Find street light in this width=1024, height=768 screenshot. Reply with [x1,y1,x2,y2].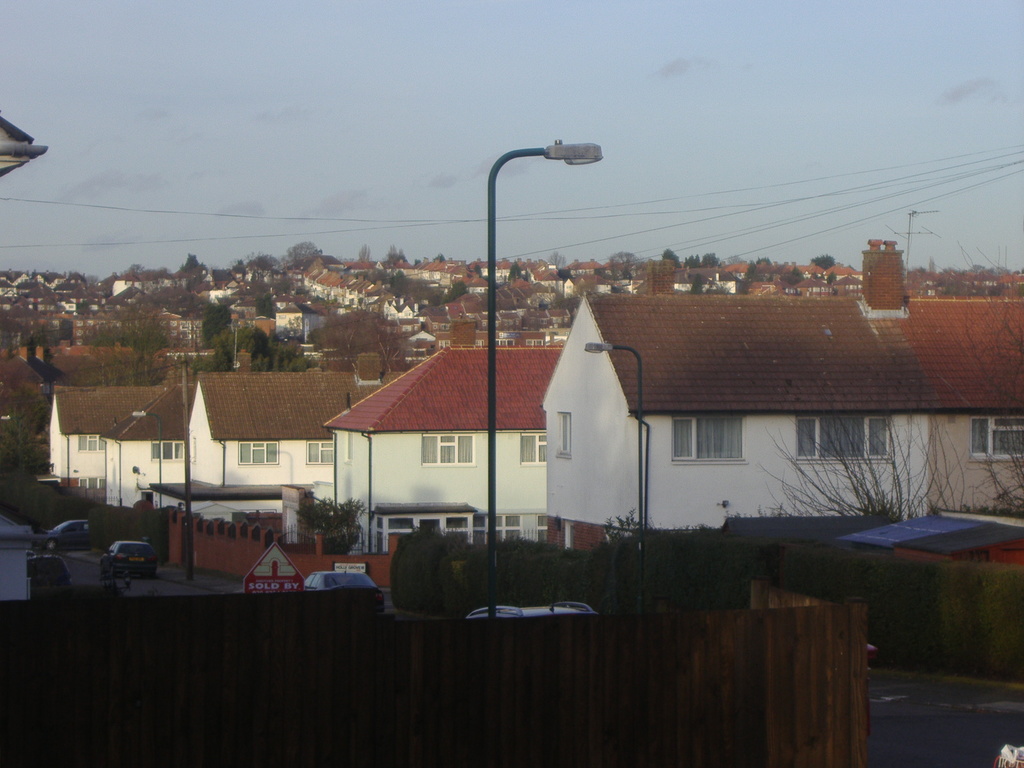
[582,340,642,566].
